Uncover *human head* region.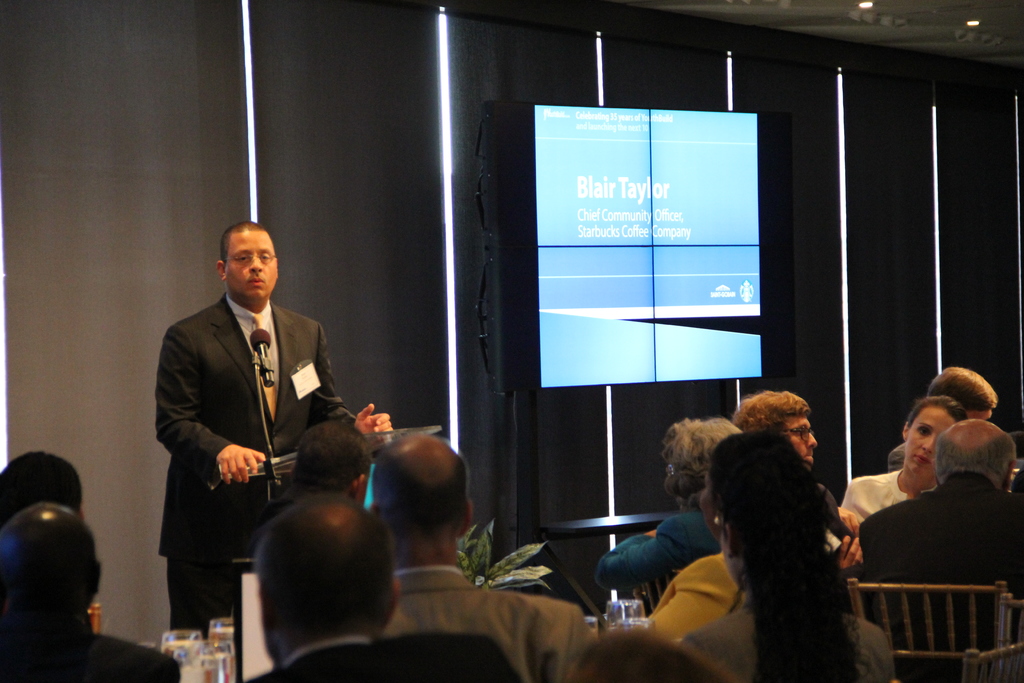
Uncovered: locate(365, 433, 474, 542).
